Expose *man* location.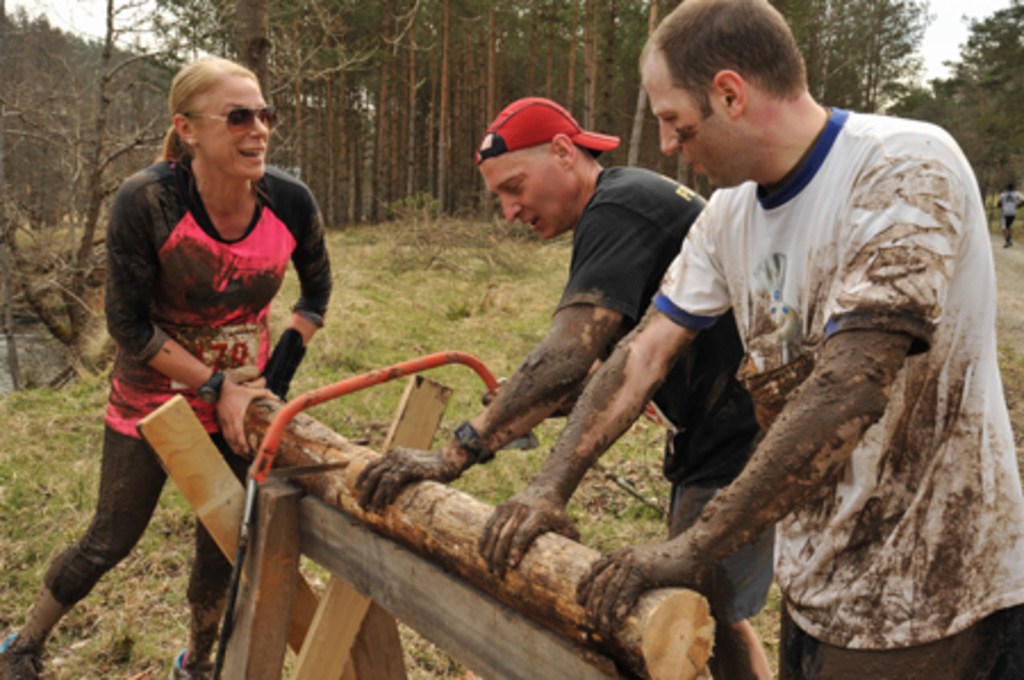
Exposed at crop(355, 93, 781, 678).
